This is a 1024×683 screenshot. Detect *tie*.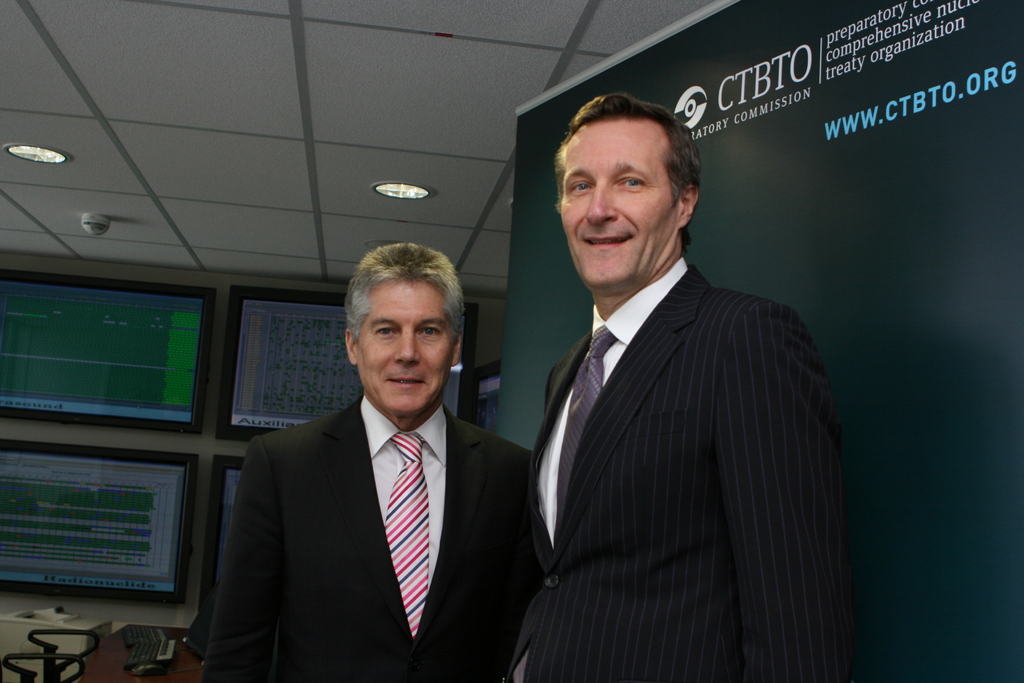
bbox(553, 327, 625, 544).
